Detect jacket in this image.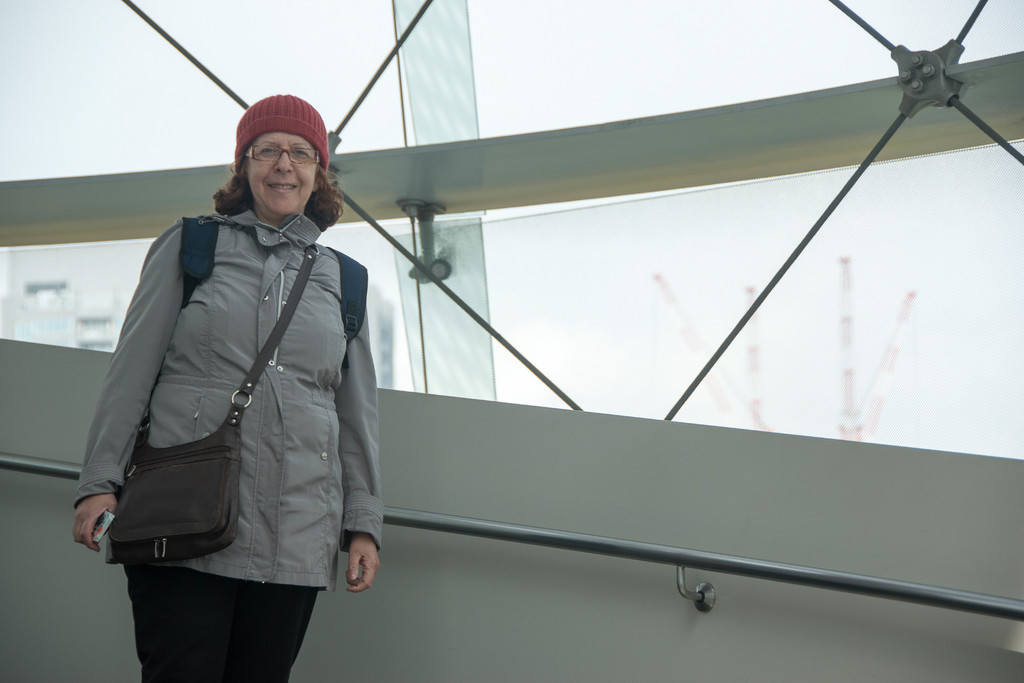
Detection: [x1=84, y1=119, x2=384, y2=608].
